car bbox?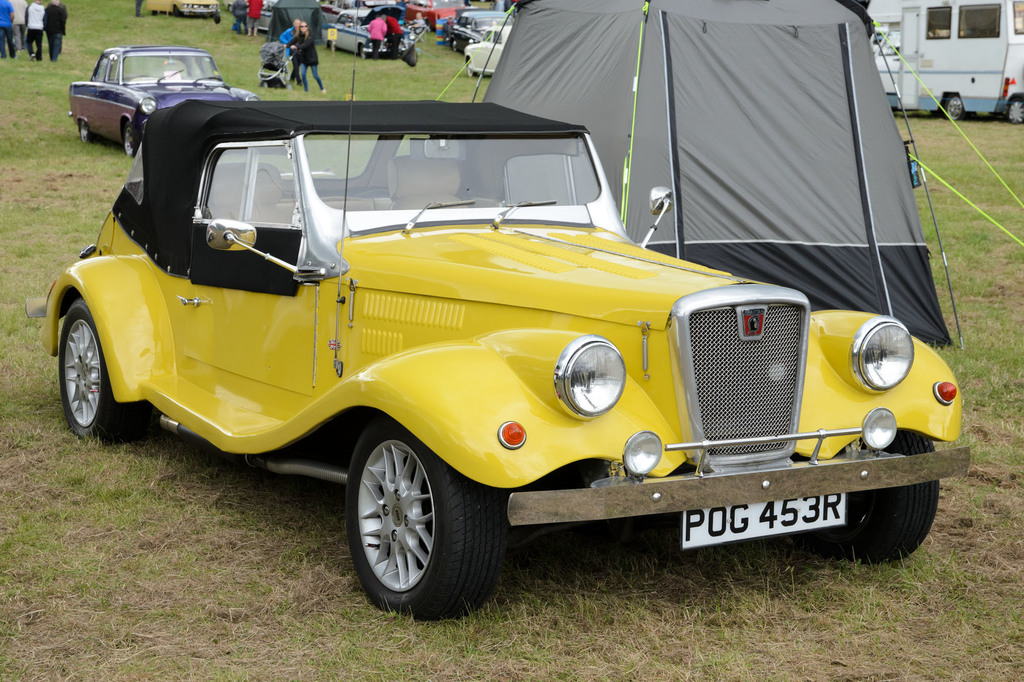
bbox=(463, 26, 516, 77)
